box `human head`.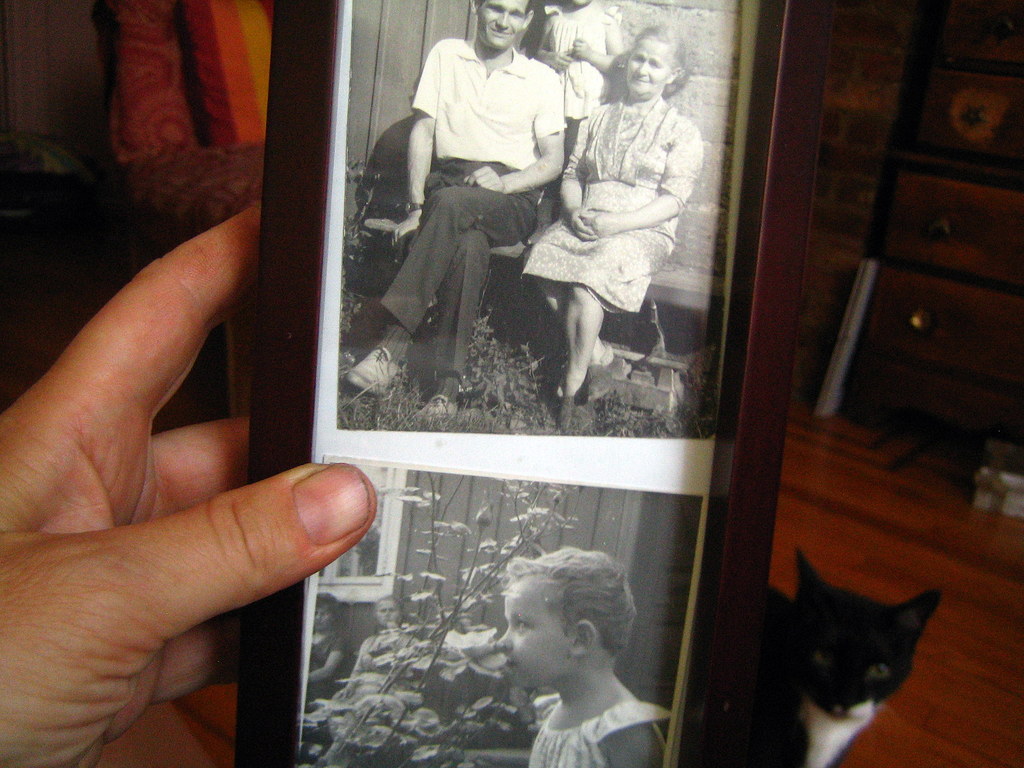
(x1=470, y1=0, x2=536, y2=52).
